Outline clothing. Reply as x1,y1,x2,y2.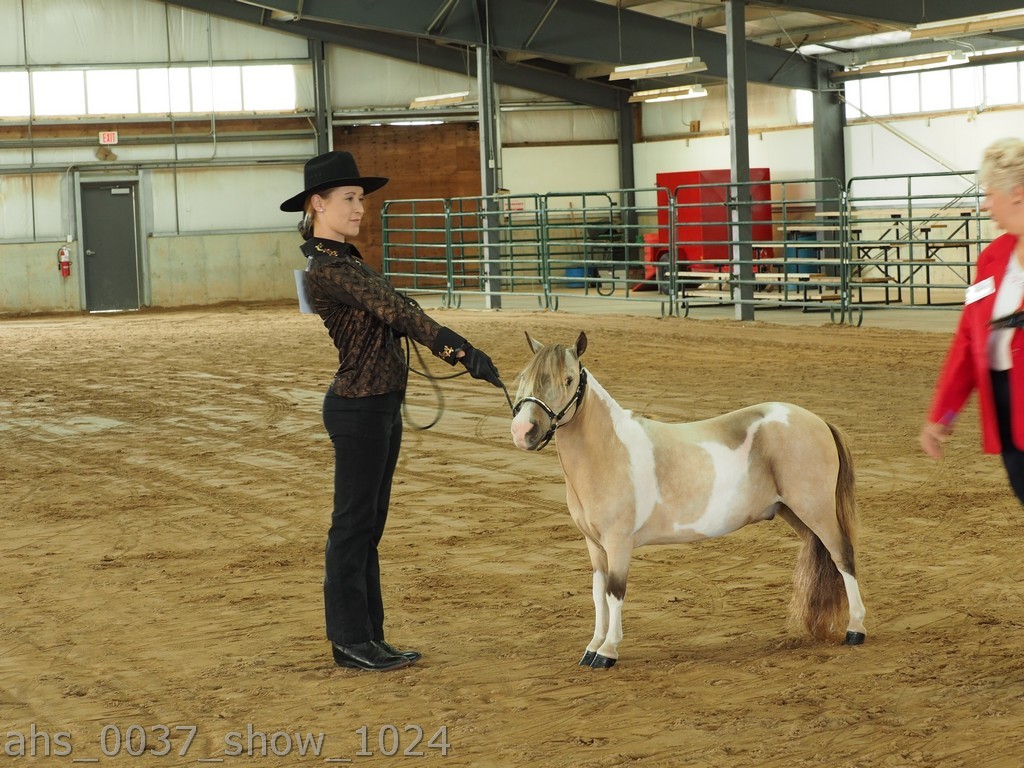
287,184,459,640.
